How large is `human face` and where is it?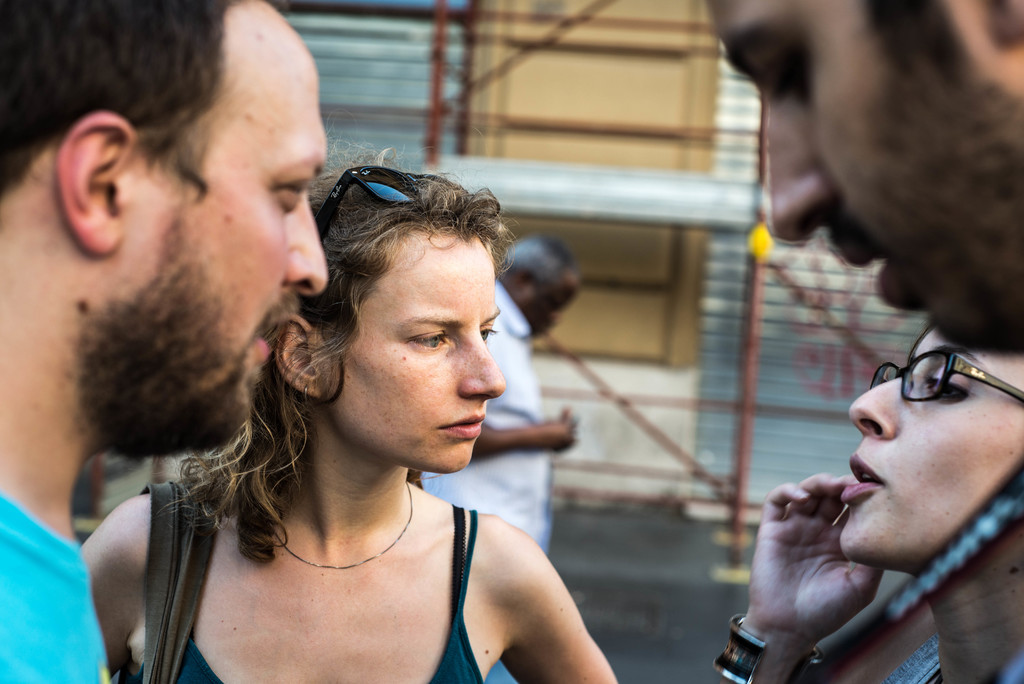
Bounding box: {"left": 95, "top": 66, "right": 344, "bottom": 446}.
